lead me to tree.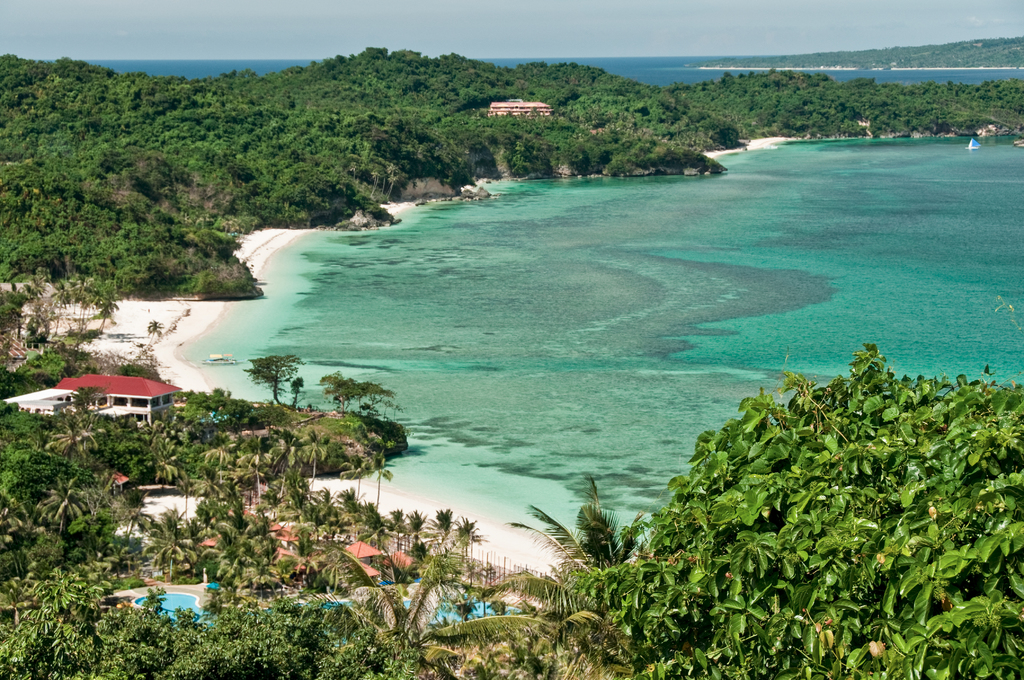
Lead to [129, 149, 171, 218].
